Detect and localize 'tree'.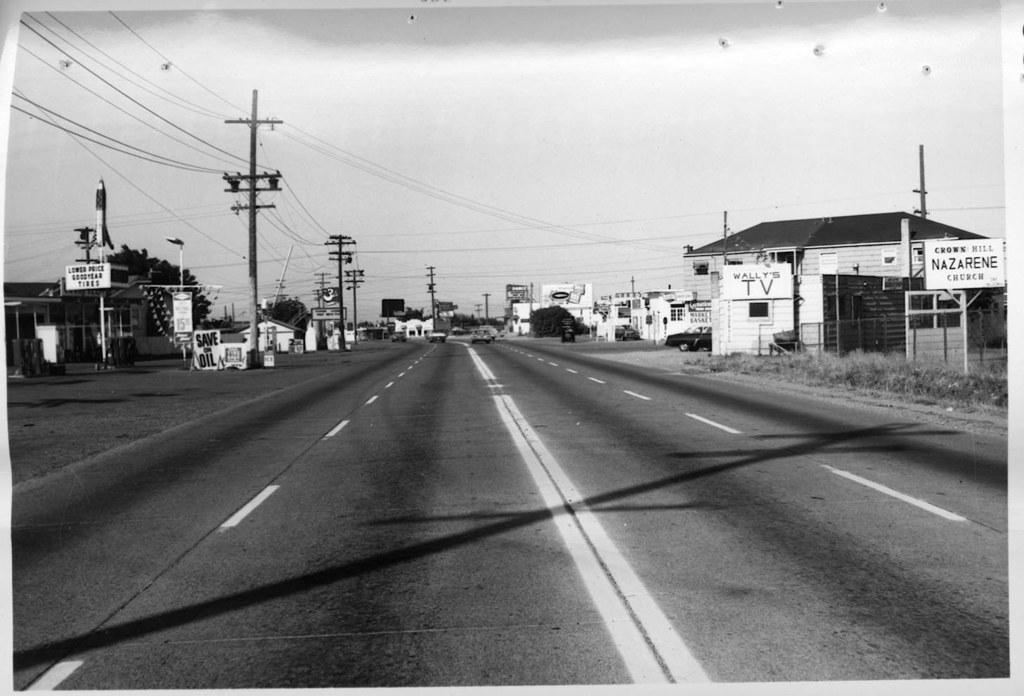
Localized at <bbox>257, 290, 322, 363</bbox>.
